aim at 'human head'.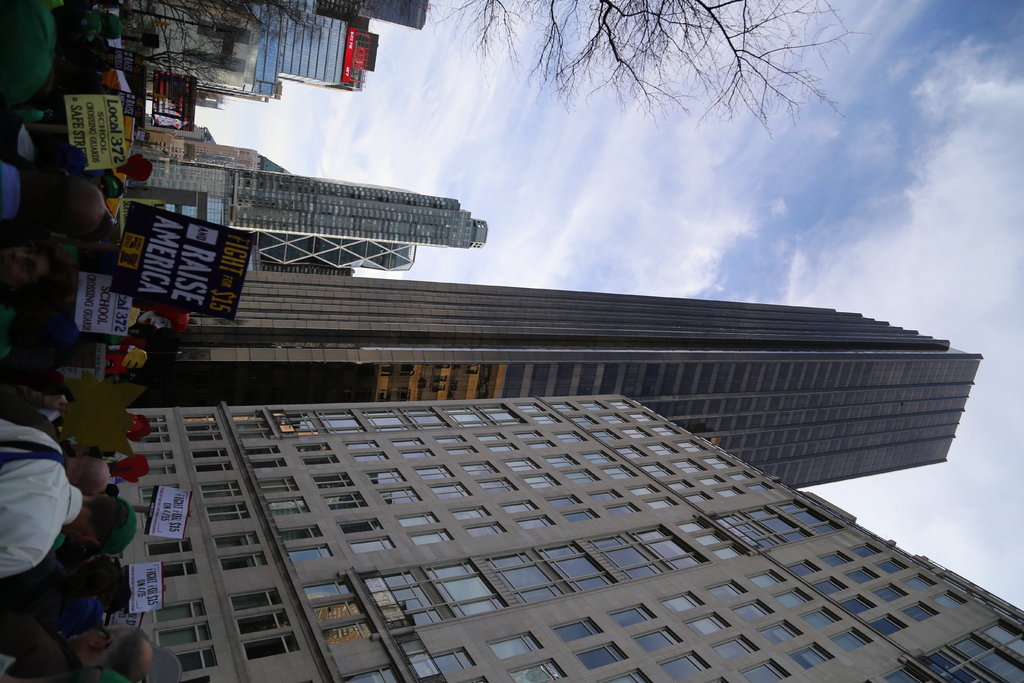
Aimed at detection(69, 502, 135, 550).
